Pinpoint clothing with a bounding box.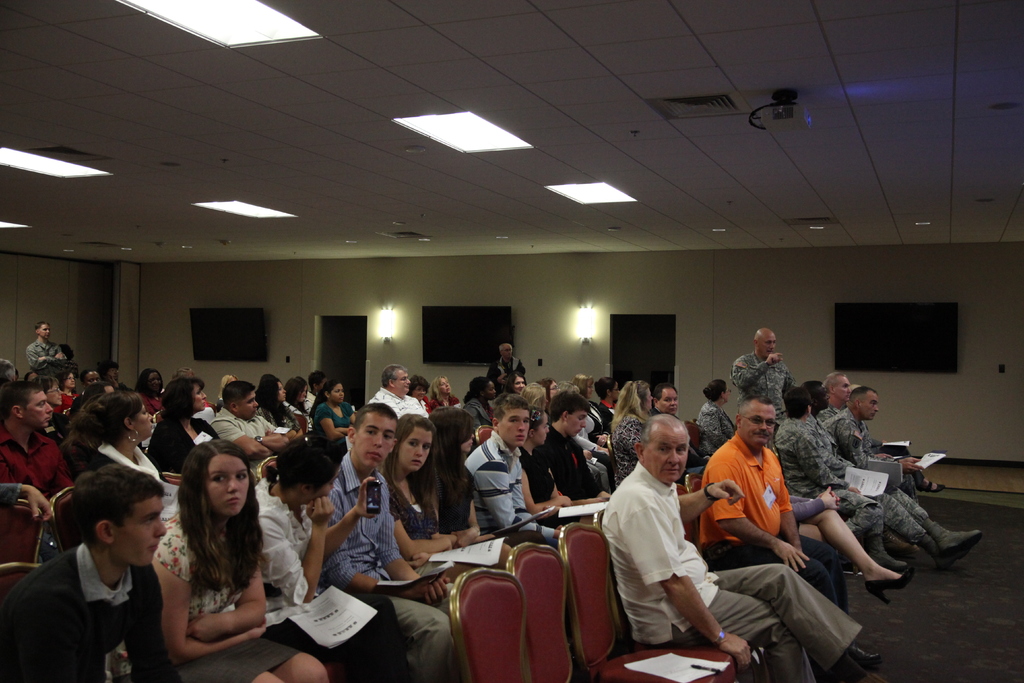
bbox=(456, 425, 563, 564).
